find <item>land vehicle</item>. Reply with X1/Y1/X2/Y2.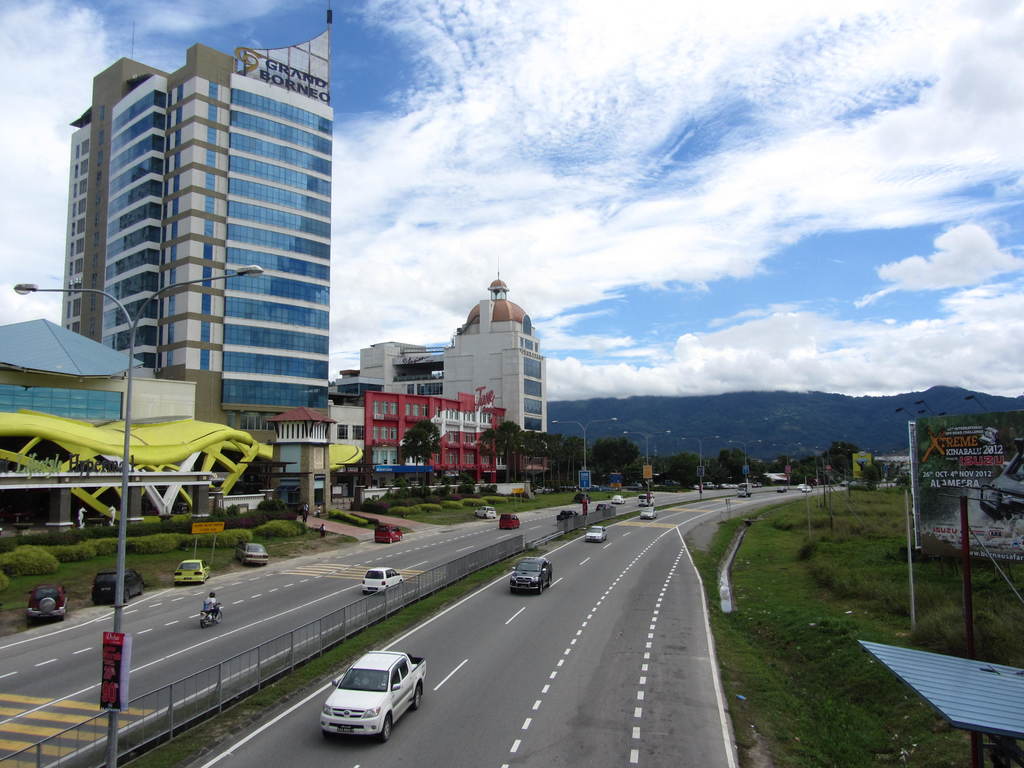
90/570/140/604.
